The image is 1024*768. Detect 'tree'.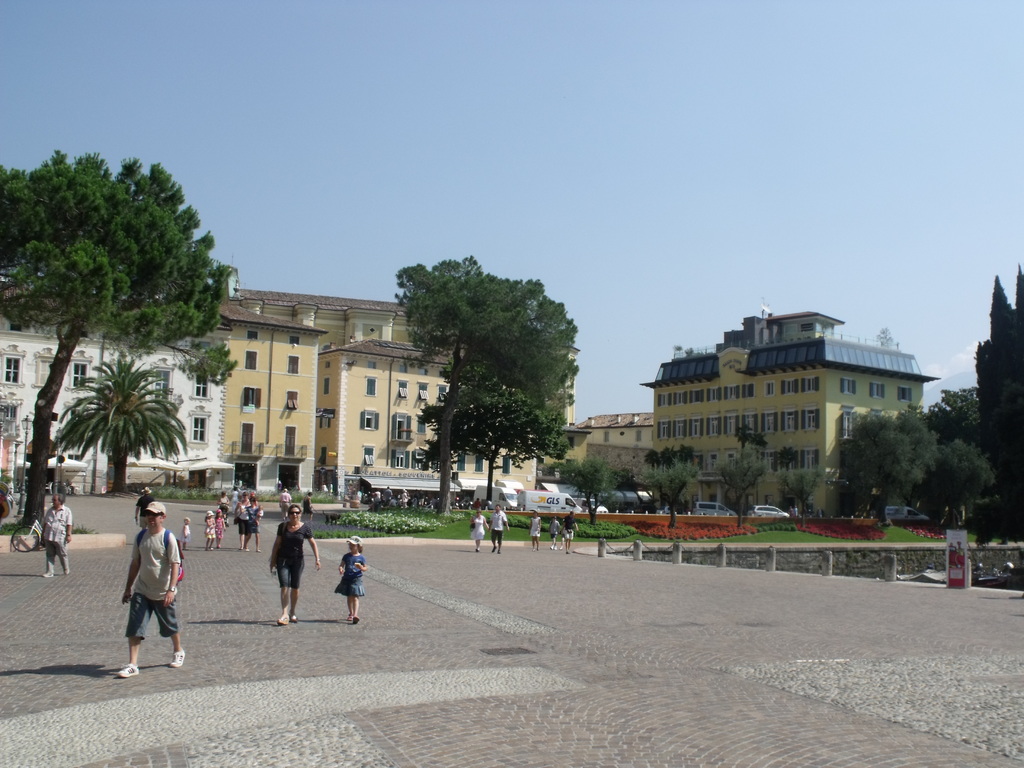
Detection: [15, 156, 239, 470].
